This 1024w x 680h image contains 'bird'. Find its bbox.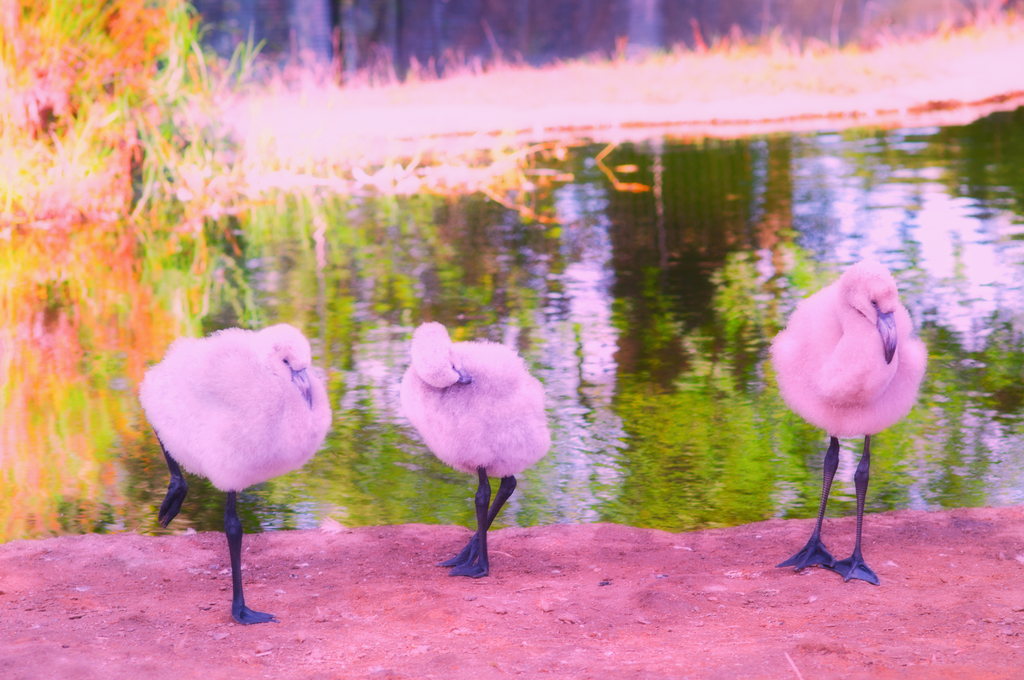
(146,318,331,609).
